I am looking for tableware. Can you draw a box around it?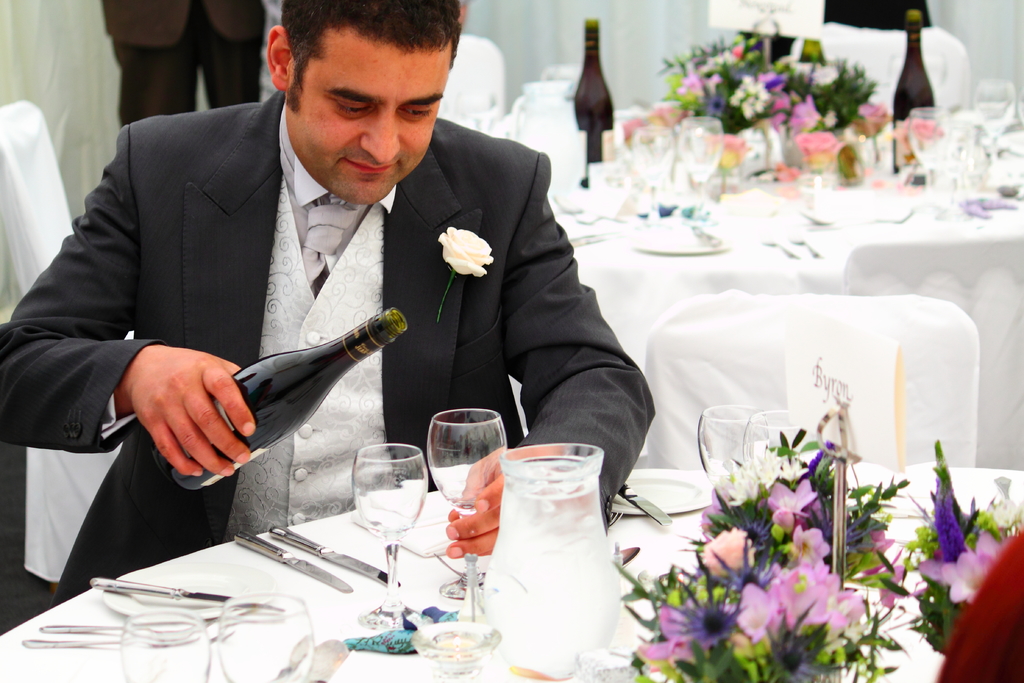
Sure, the bounding box is region(42, 623, 126, 632).
